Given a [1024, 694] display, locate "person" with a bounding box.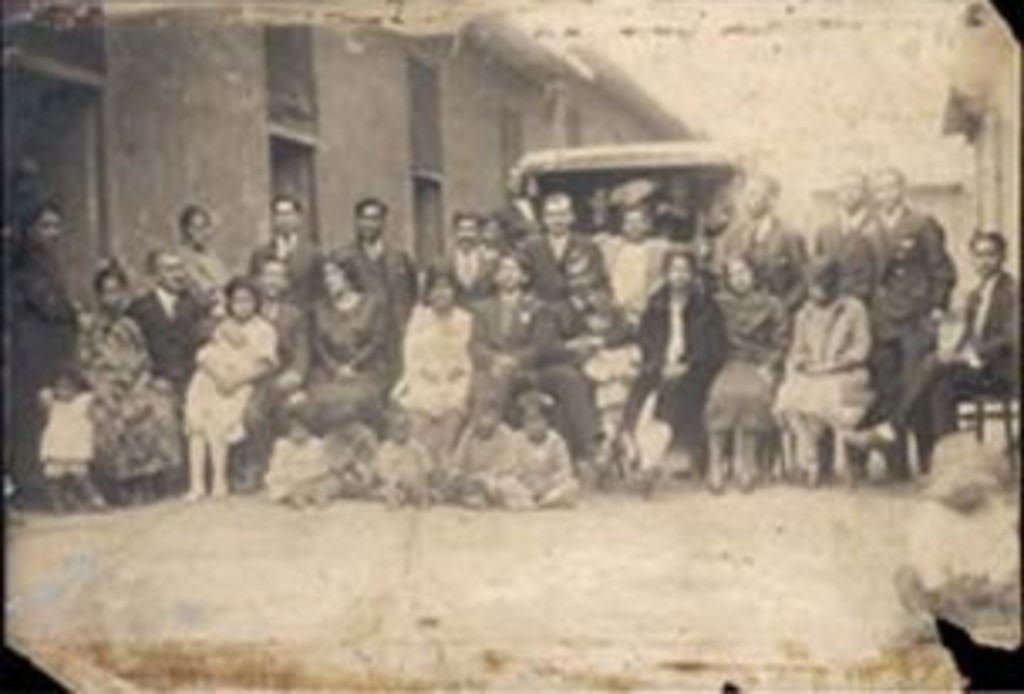
Located: bbox=[532, 249, 643, 438].
